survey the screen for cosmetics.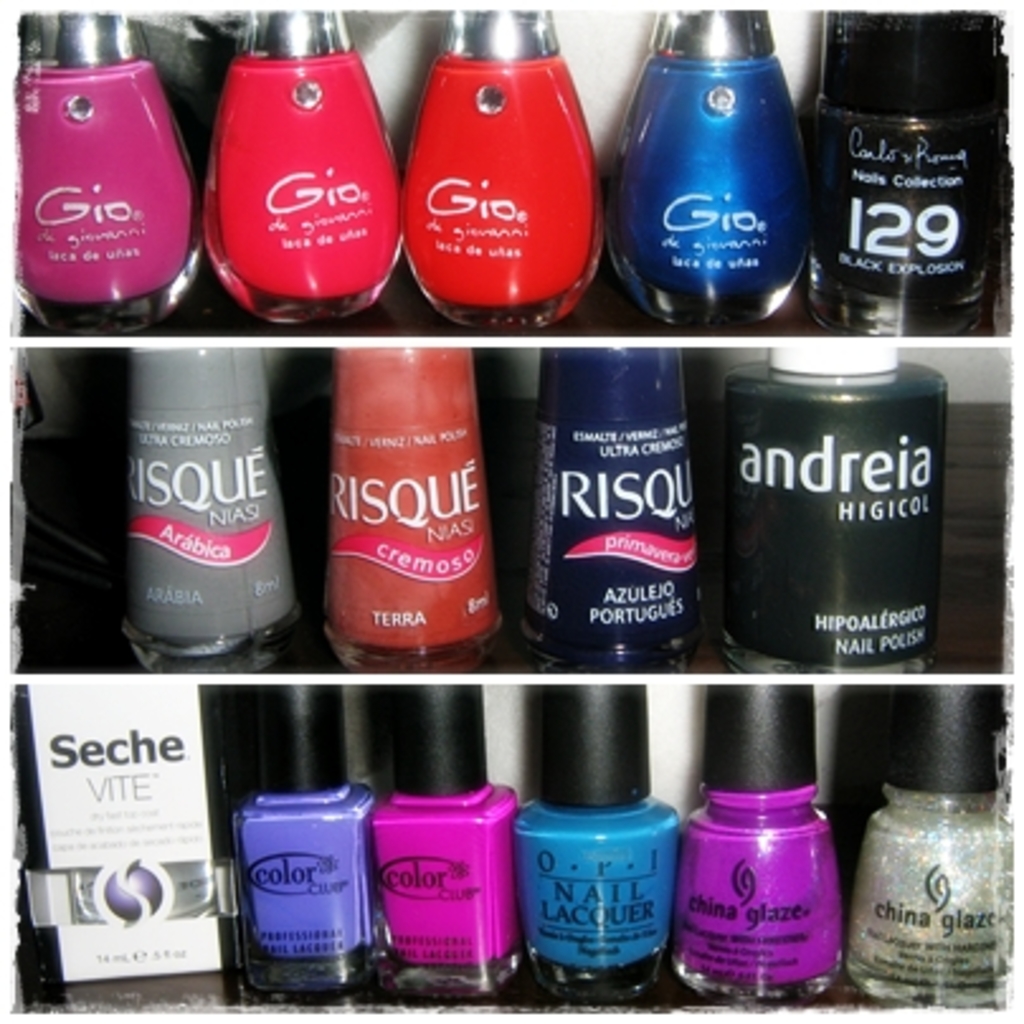
Survey found: (814, 8, 1009, 340).
